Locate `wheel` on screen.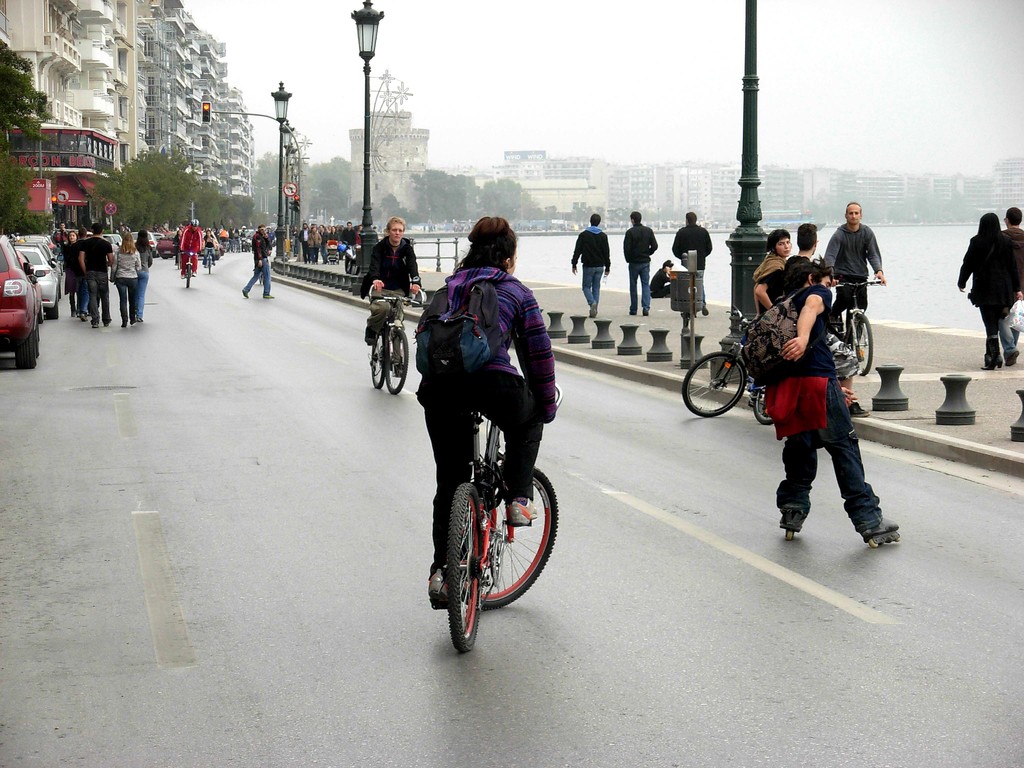
On screen at BBox(382, 330, 410, 395).
